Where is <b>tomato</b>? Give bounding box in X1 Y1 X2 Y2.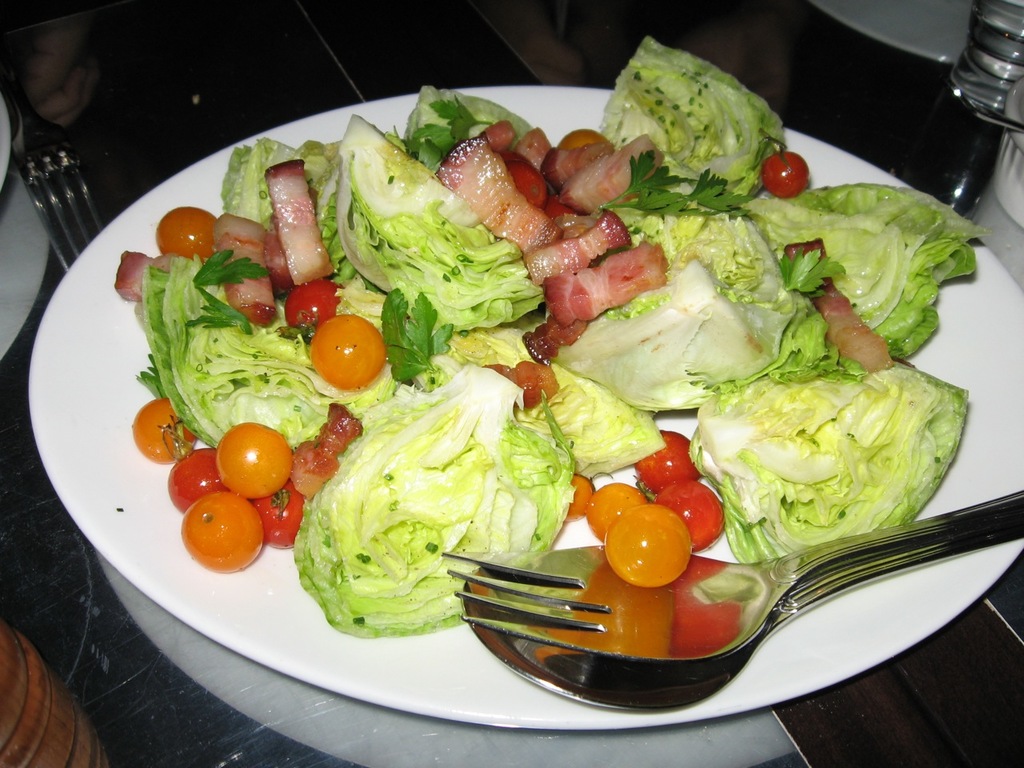
283 278 339 325.
